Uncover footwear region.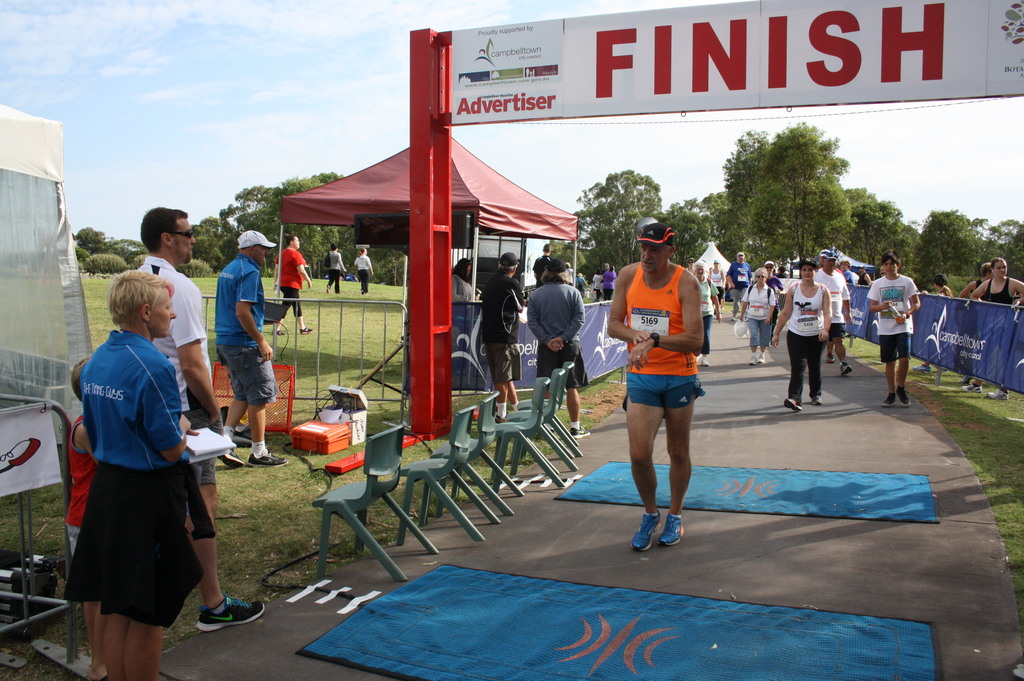
Uncovered: bbox=[915, 365, 930, 373].
